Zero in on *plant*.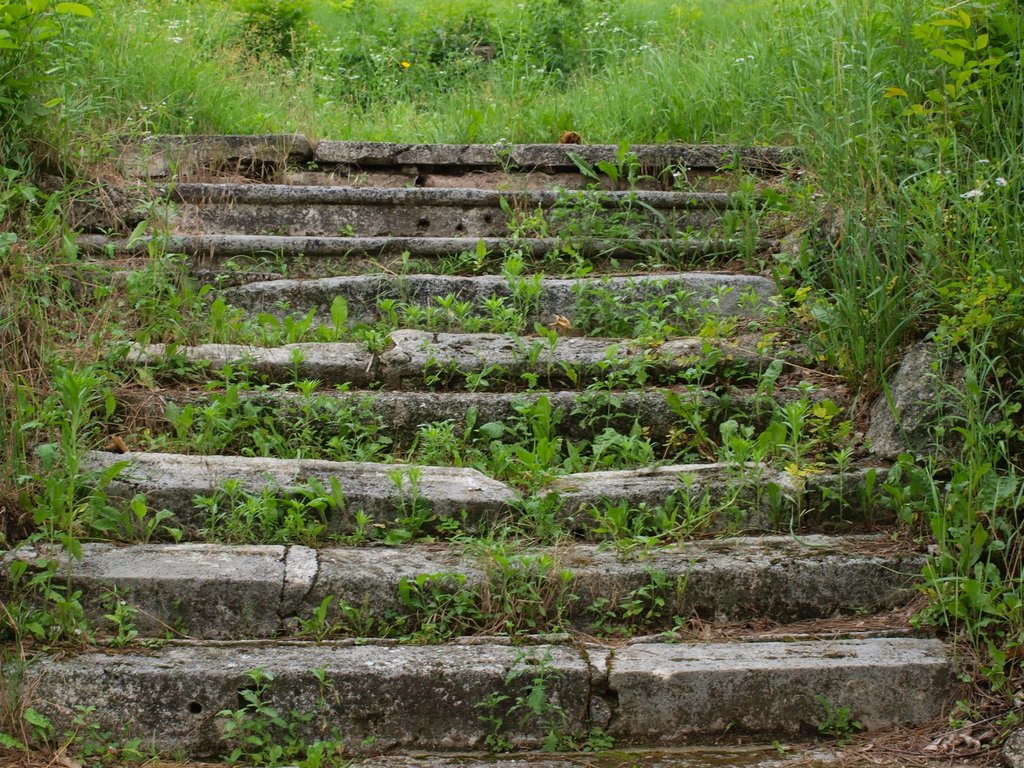
Zeroed in: 713 281 791 344.
